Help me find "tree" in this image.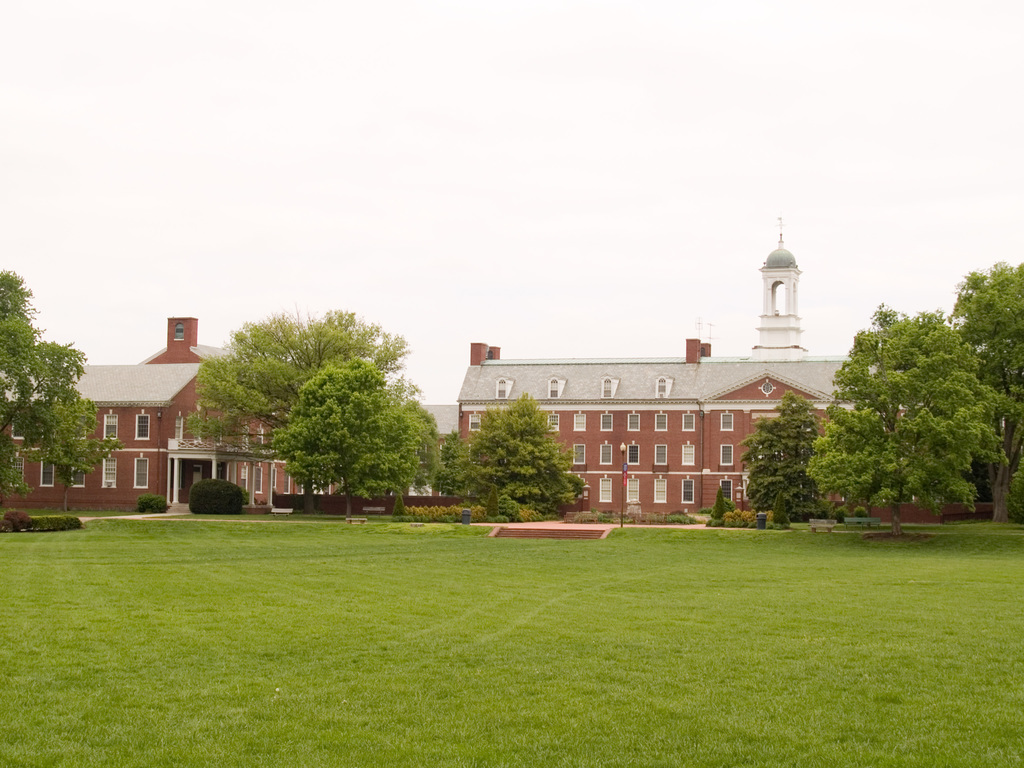
Found it: box=[0, 268, 90, 495].
